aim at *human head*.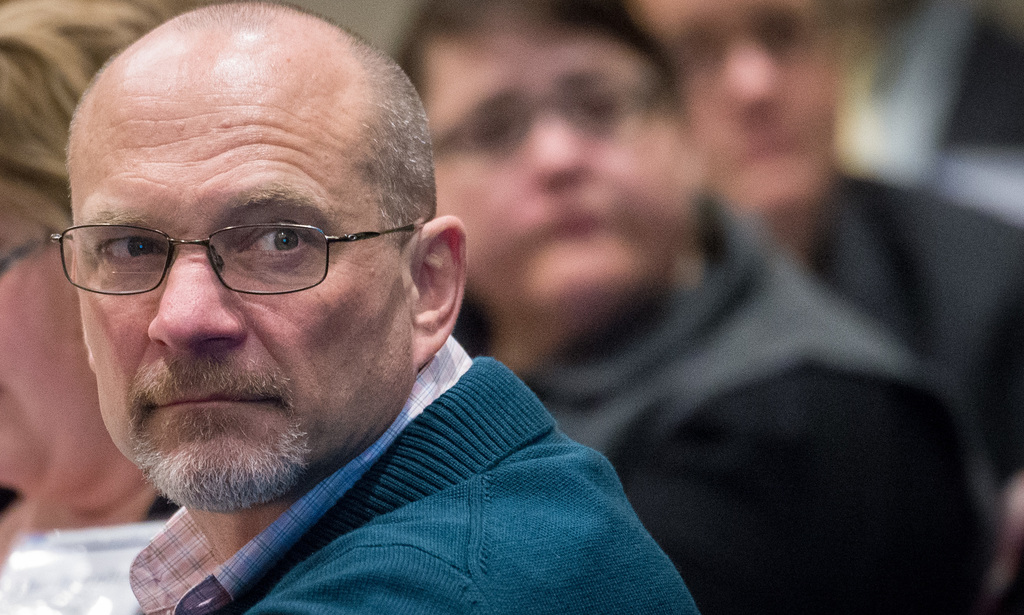
Aimed at <bbox>391, 0, 703, 341</bbox>.
